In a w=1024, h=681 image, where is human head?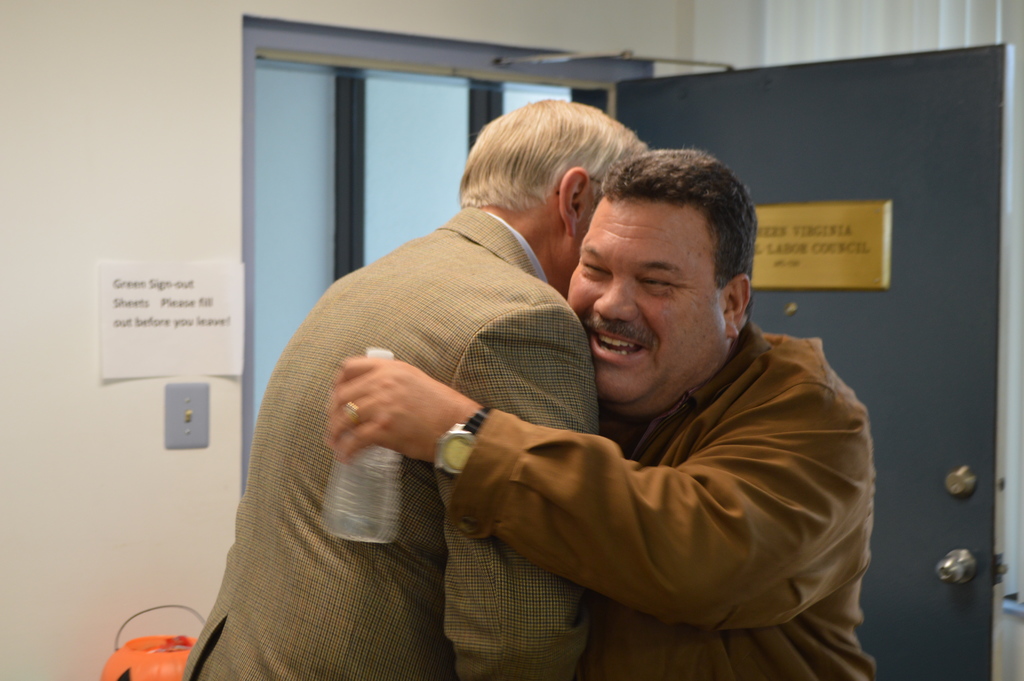
pyautogui.locateOnScreen(566, 149, 756, 424).
